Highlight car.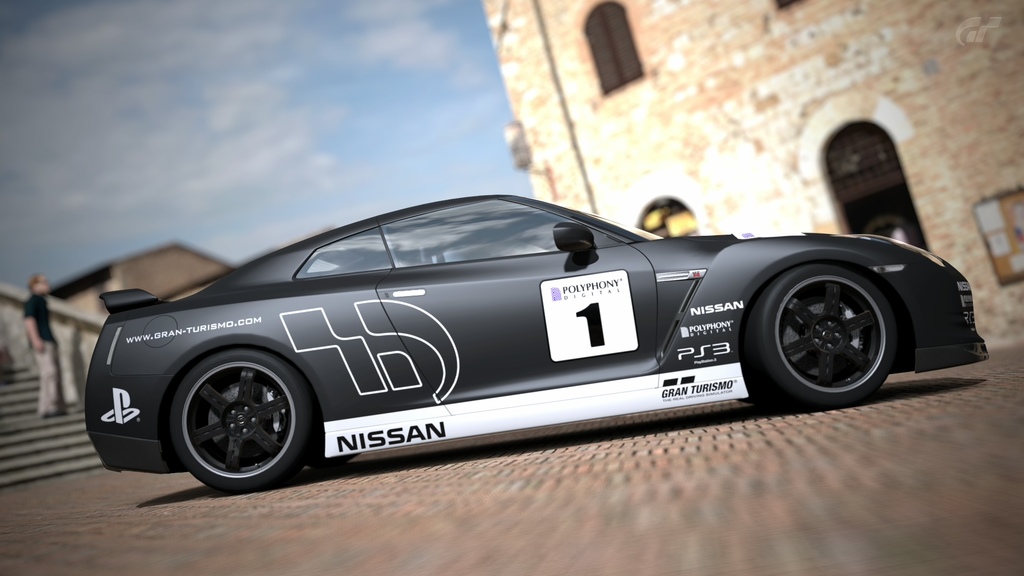
Highlighted region: <box>85,193,989,496</box>.
